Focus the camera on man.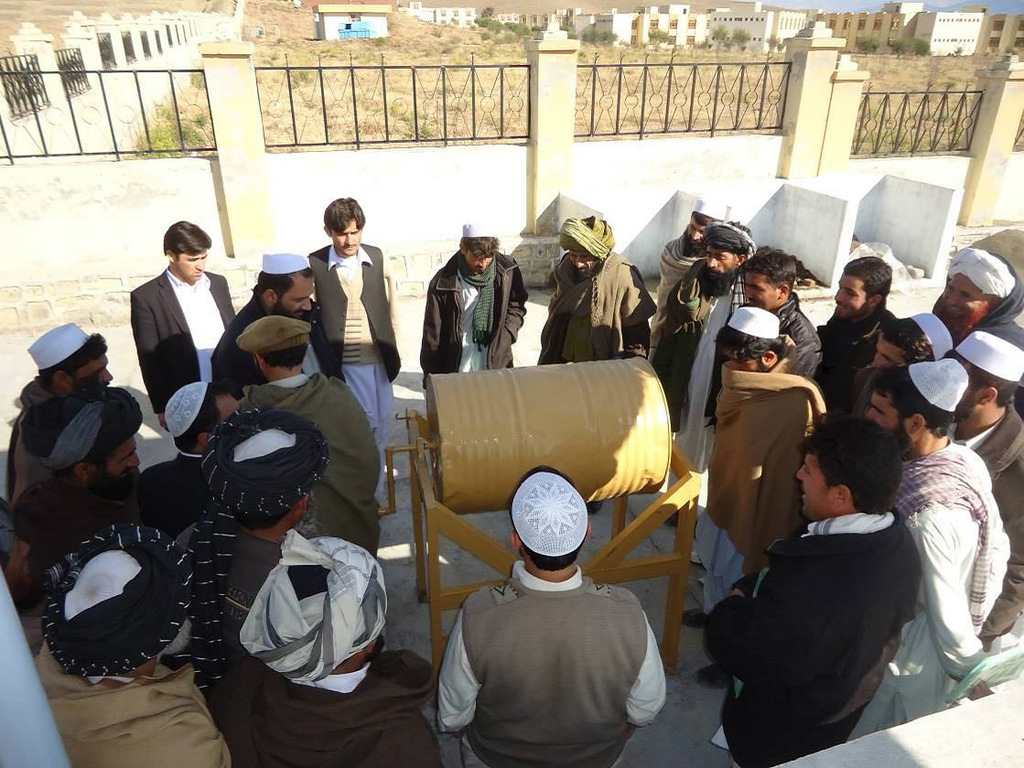
Focus region: crop(310, 193, 400, 492).
